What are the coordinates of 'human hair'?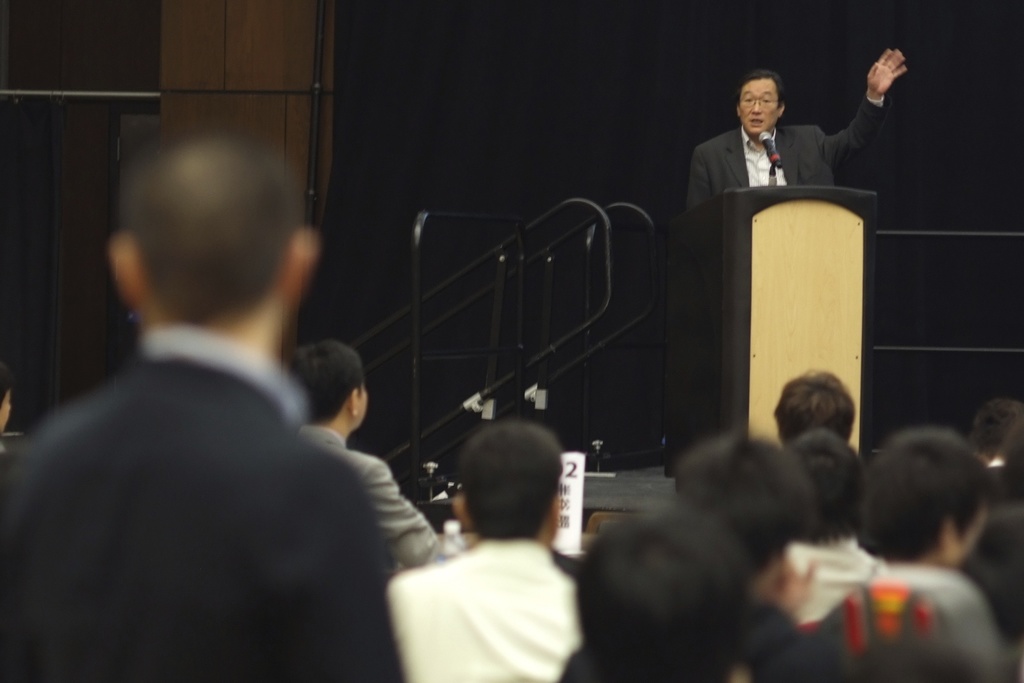
<region>298, 330, 364, 423</region>.
